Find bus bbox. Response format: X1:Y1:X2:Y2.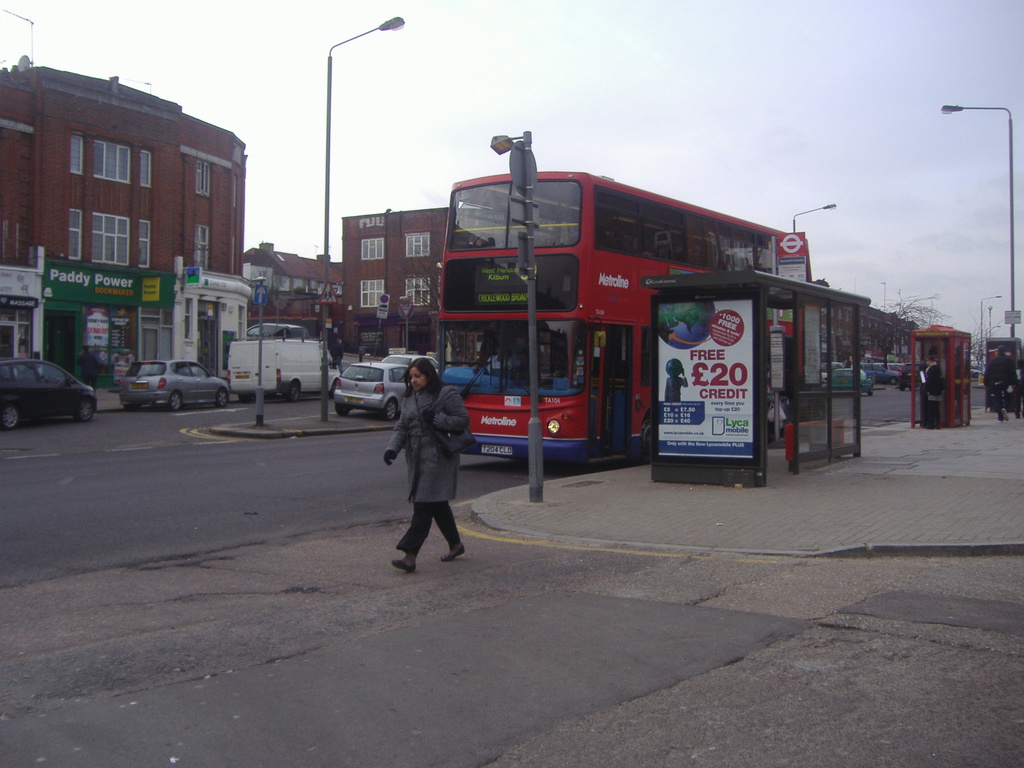
429:168:812:465.
